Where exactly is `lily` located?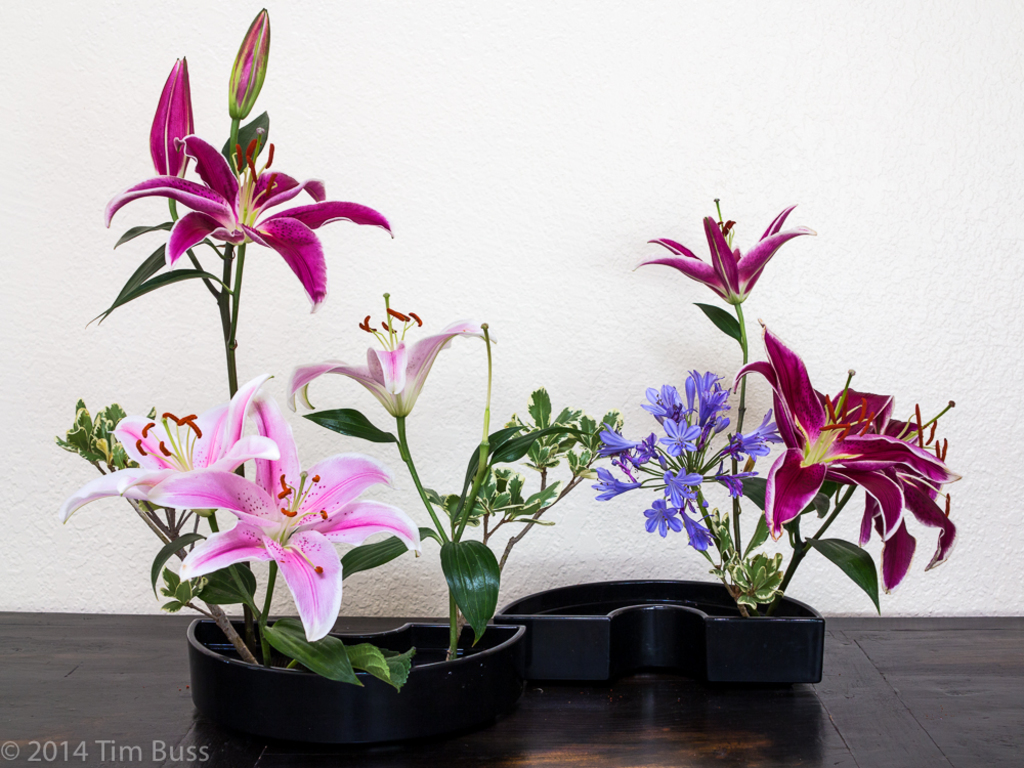
Its bounding box is (627, 194, 819, 304).
